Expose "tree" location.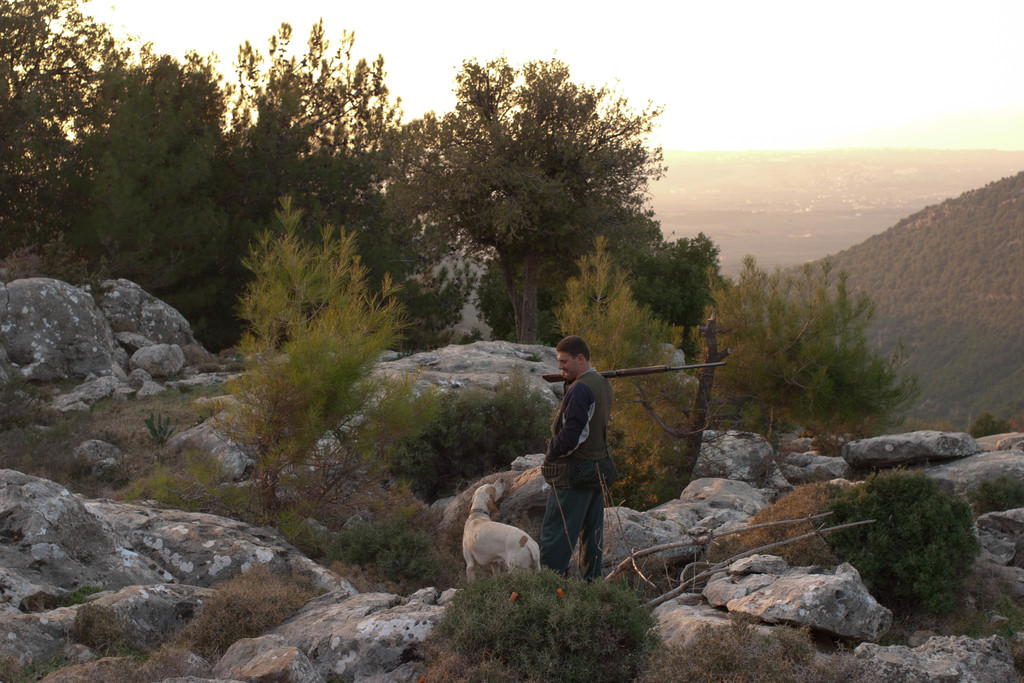
Exposed at [left=88, top=40, right=246, bottom=346].
